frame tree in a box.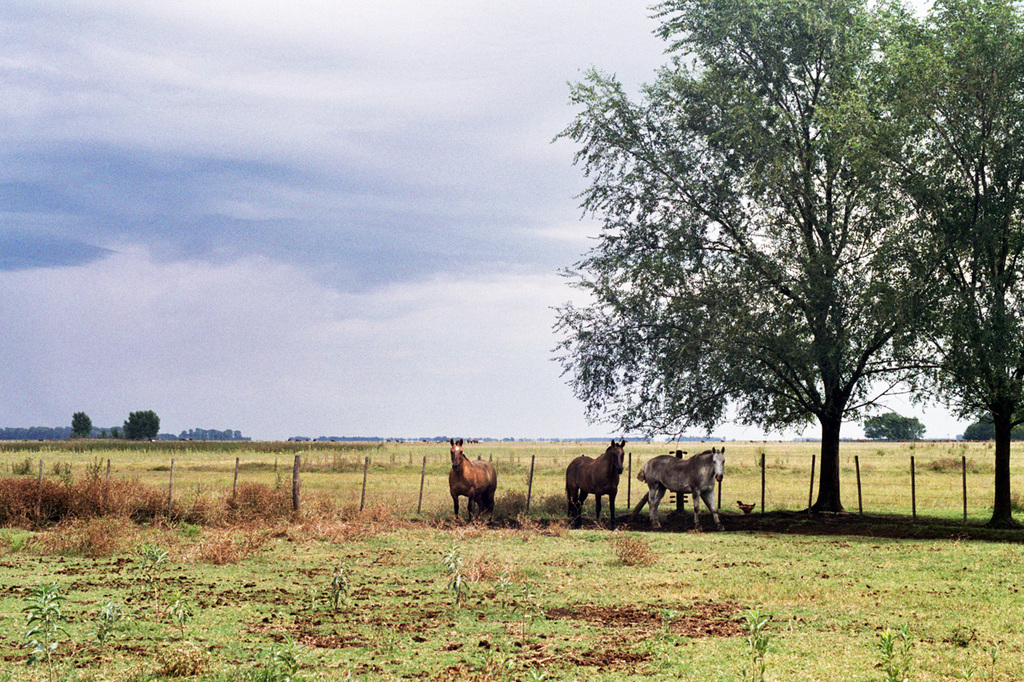
762,0,1023,526.
